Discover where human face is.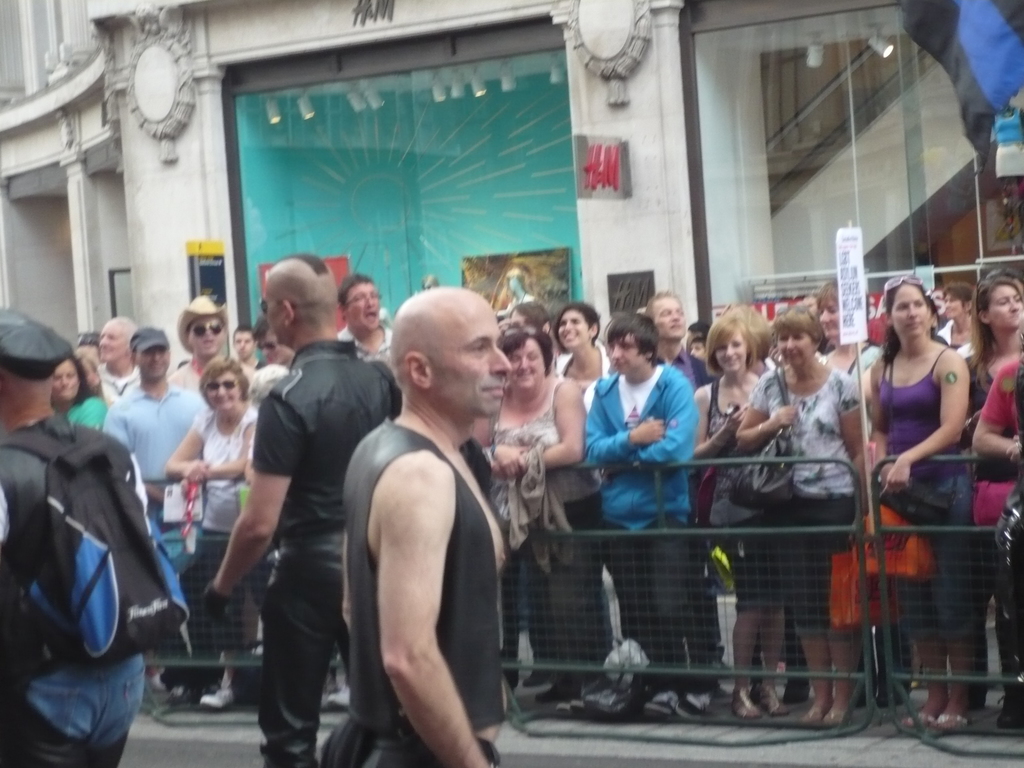
Discovered at Rect(138, 348, 168, 380).
